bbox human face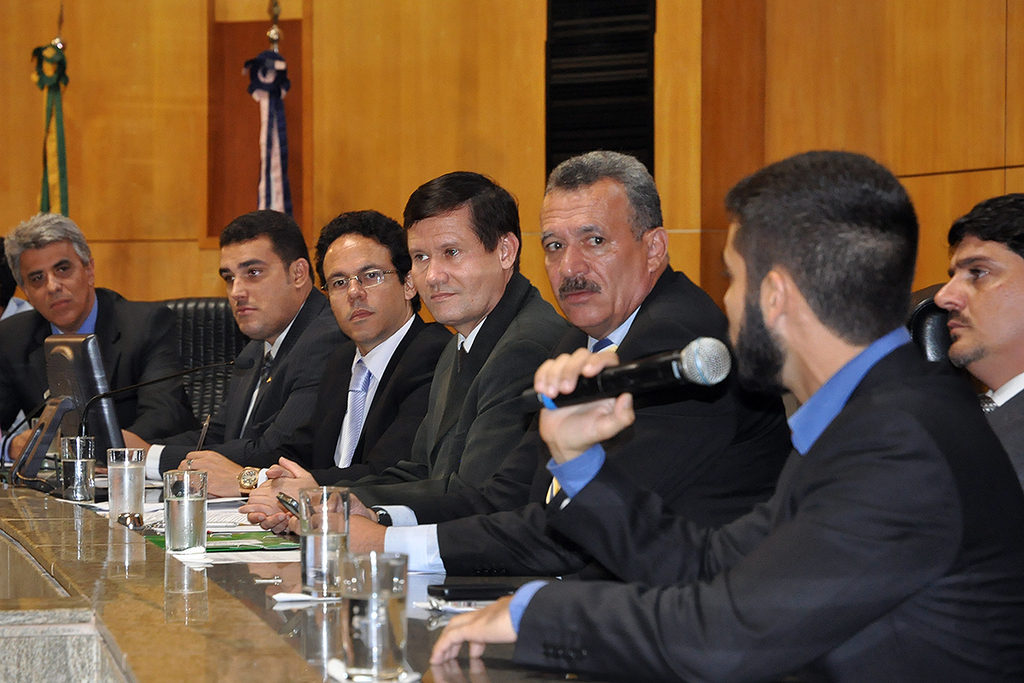
(408, 209, 508, 320)
